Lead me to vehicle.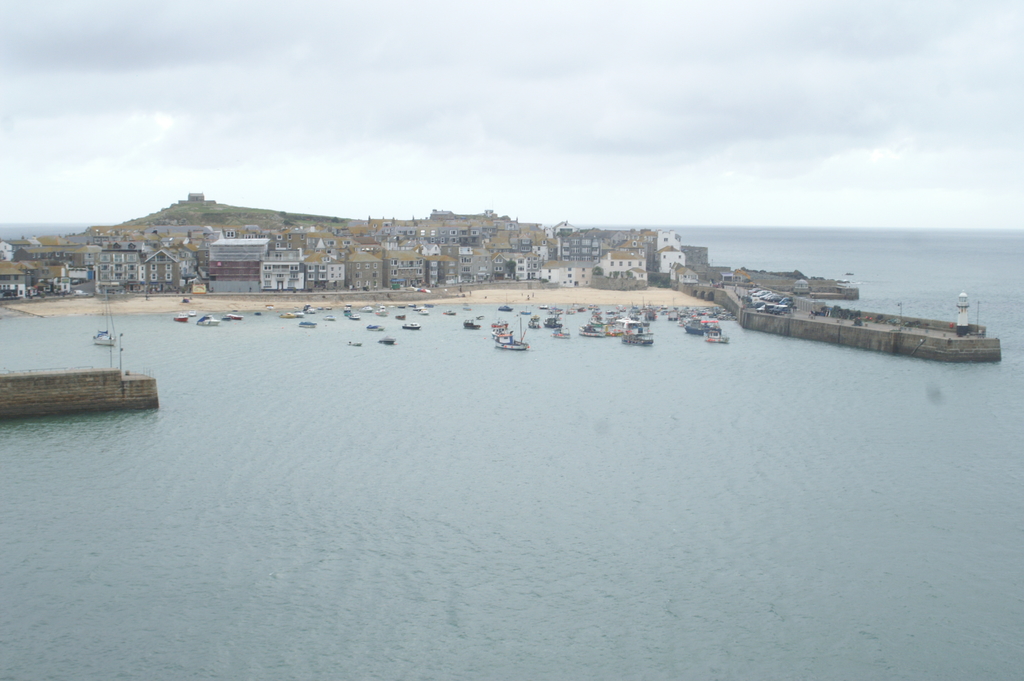
Lead to <bbox>527, 310, 541, 329</bbox>.
